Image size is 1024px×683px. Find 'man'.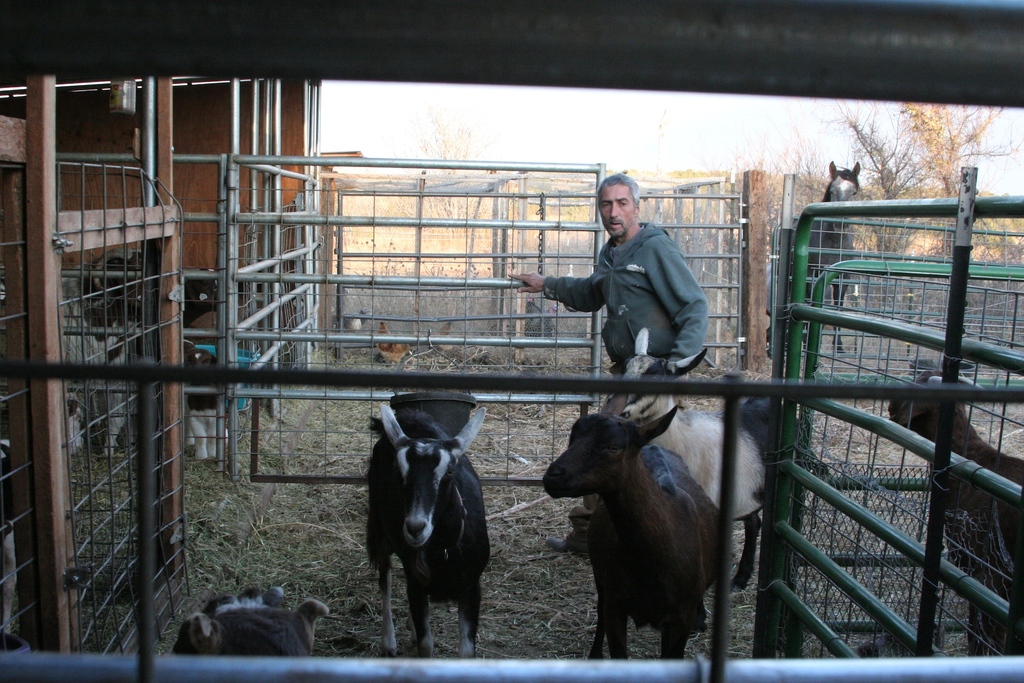
box=[539, 176, 740, 395].
